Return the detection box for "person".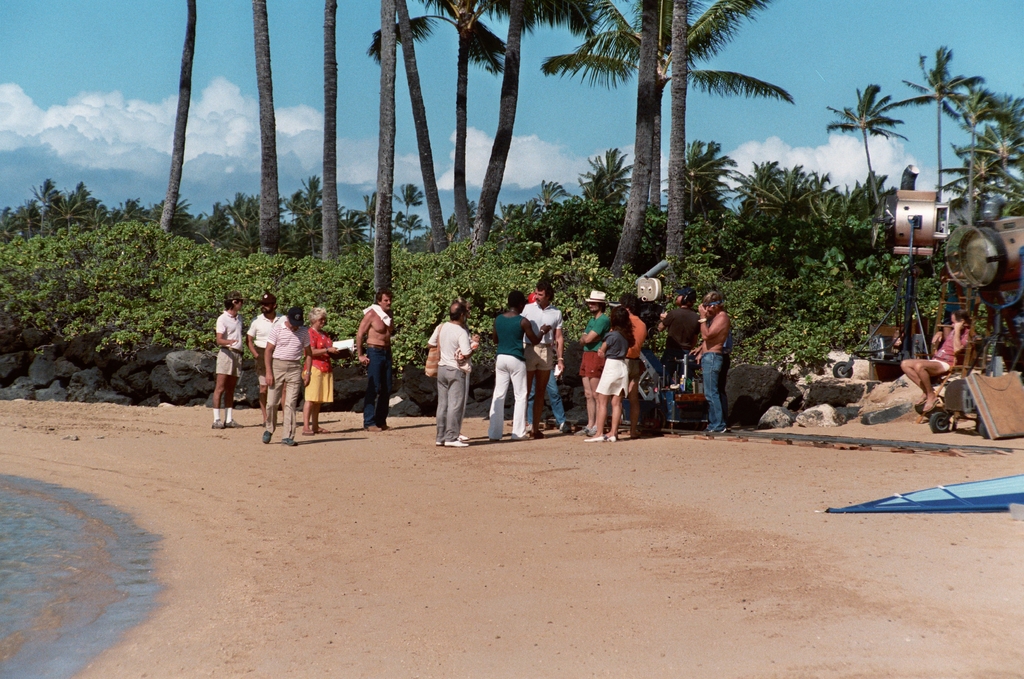
664, 285, 710, 386.
